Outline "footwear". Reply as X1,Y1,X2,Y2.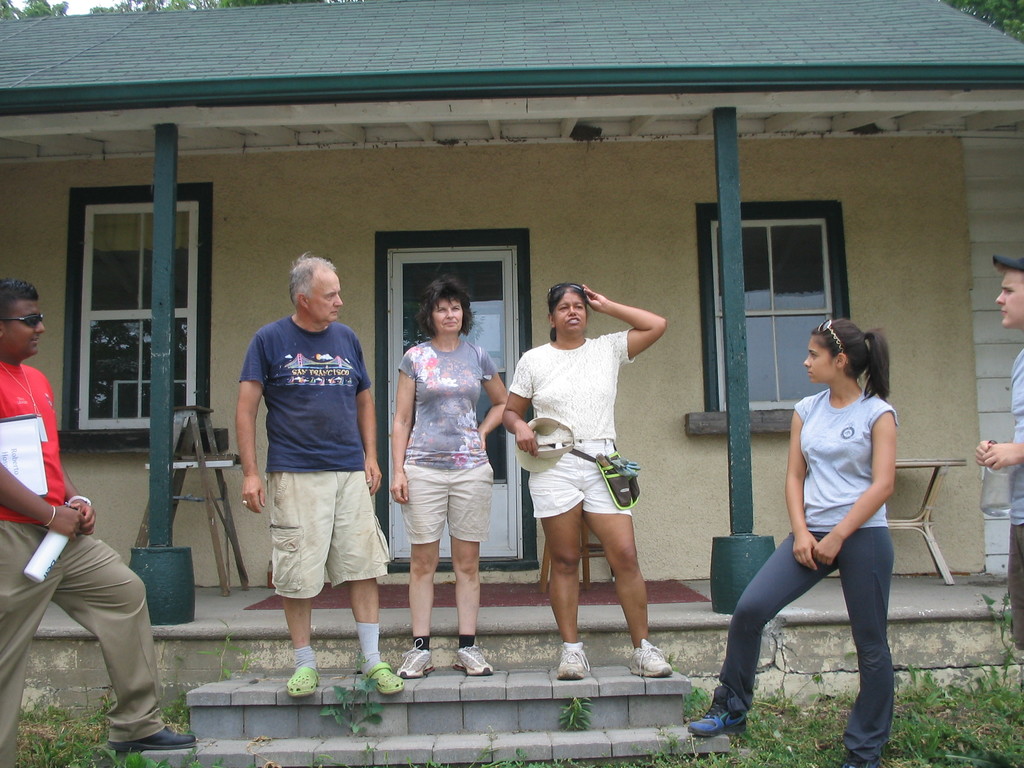
451,643,495,676.
